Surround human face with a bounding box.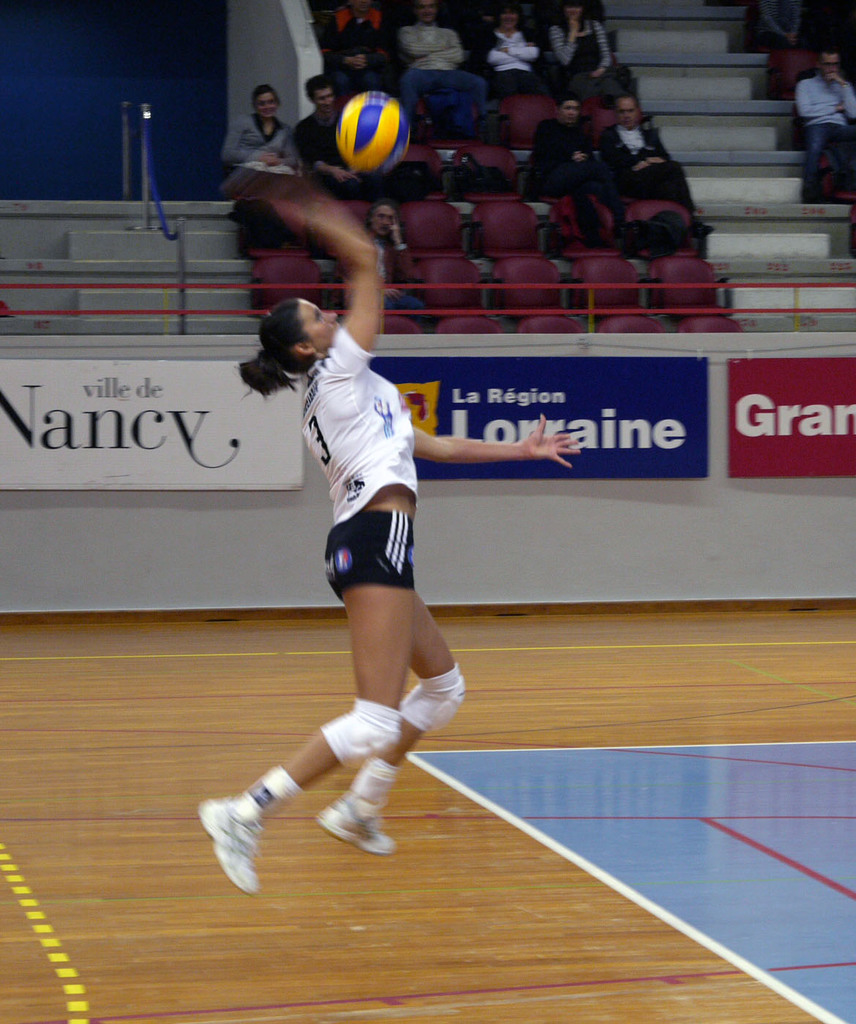
BBox(314, 86, 337, 108).
